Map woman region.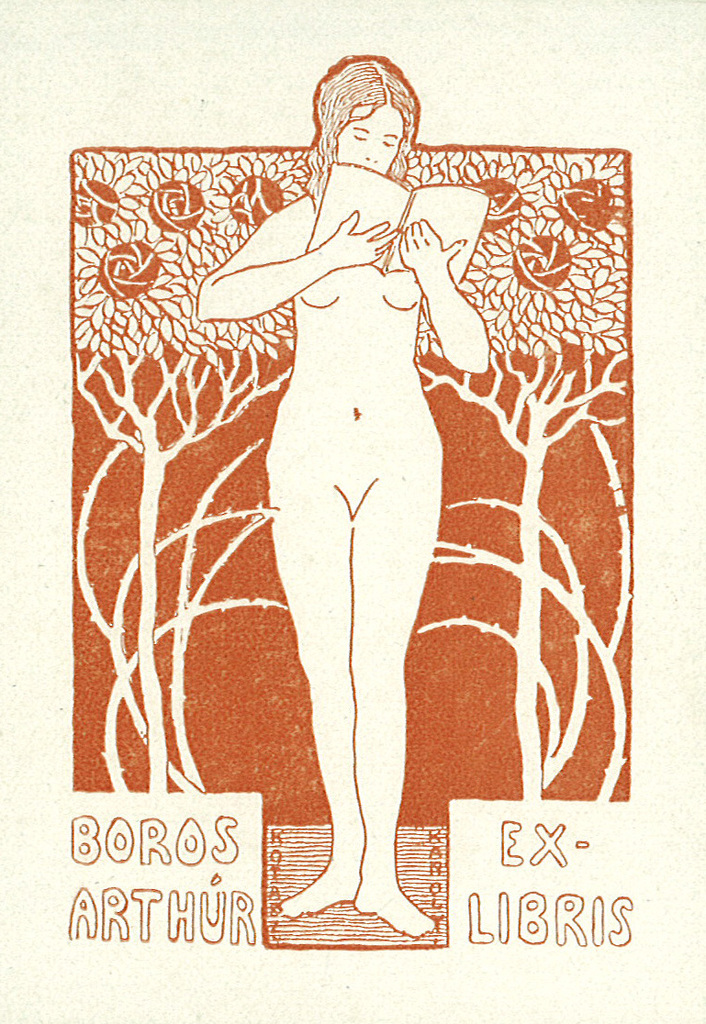
Mapped to 197, 54, 488, 937.
